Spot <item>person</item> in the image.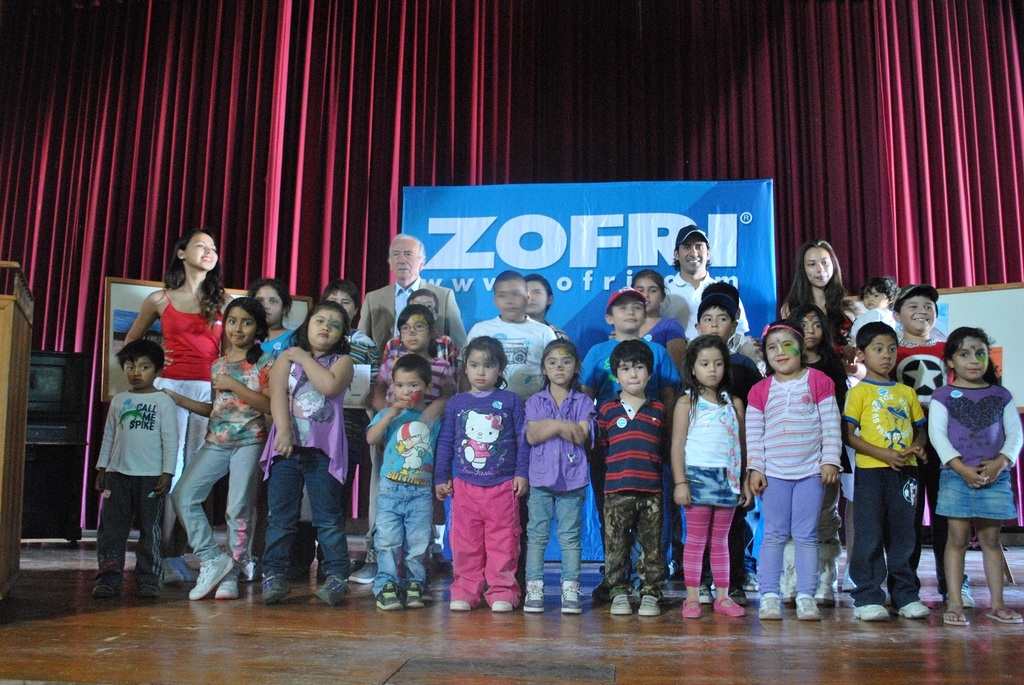
<item>person</item> found at select_region(922, 326, 1018, 621).
